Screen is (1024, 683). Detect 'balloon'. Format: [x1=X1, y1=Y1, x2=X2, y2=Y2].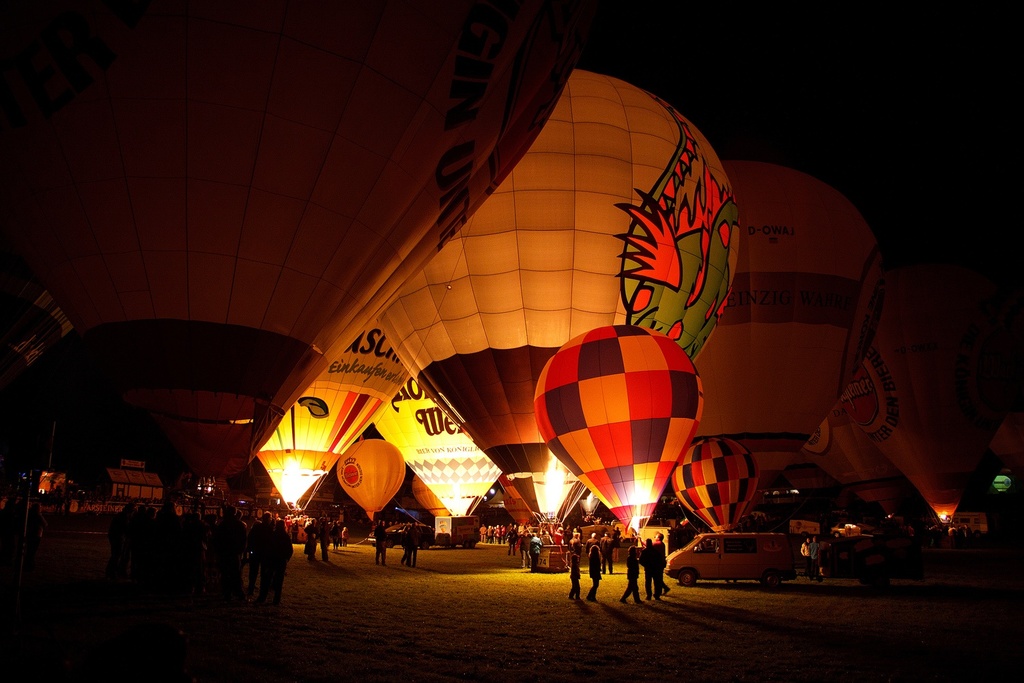
[x1=534, y1=324, x2=705, y2=523].
